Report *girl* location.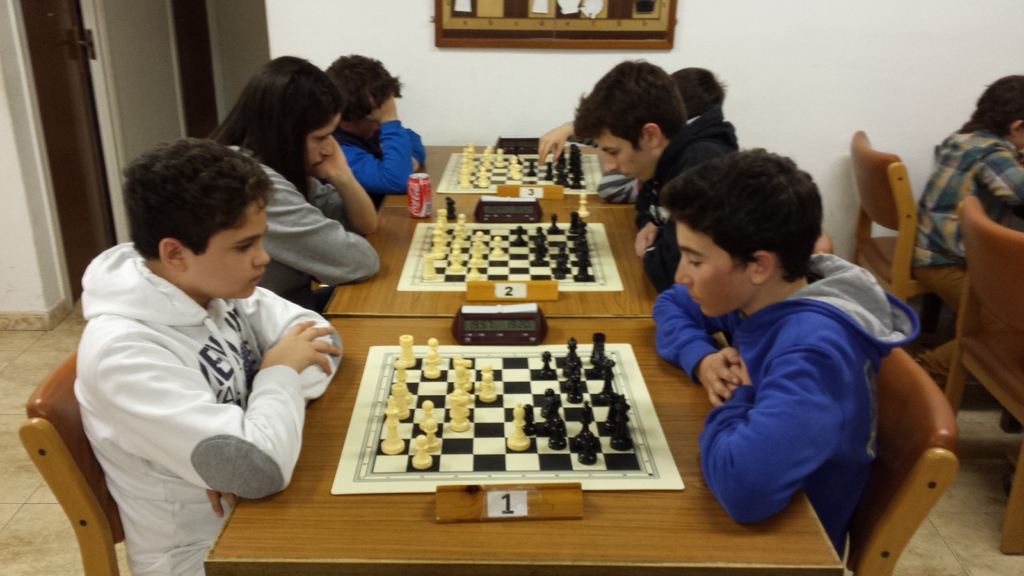
Report: detection(202, 56, 383, 307).
